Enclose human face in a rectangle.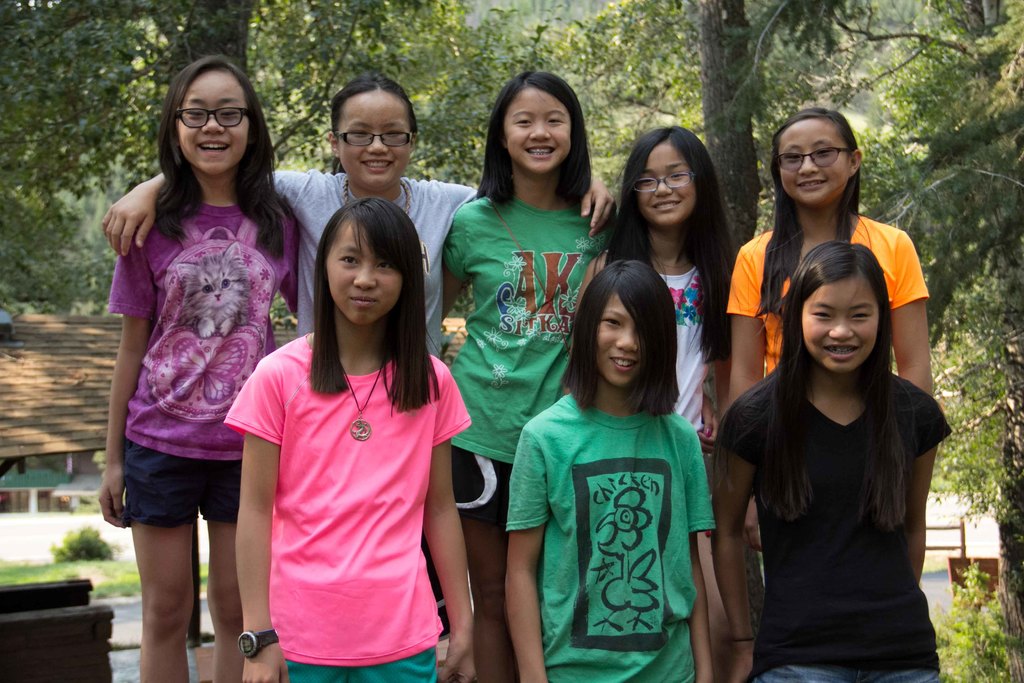
region(506, 89, 569, 173).
